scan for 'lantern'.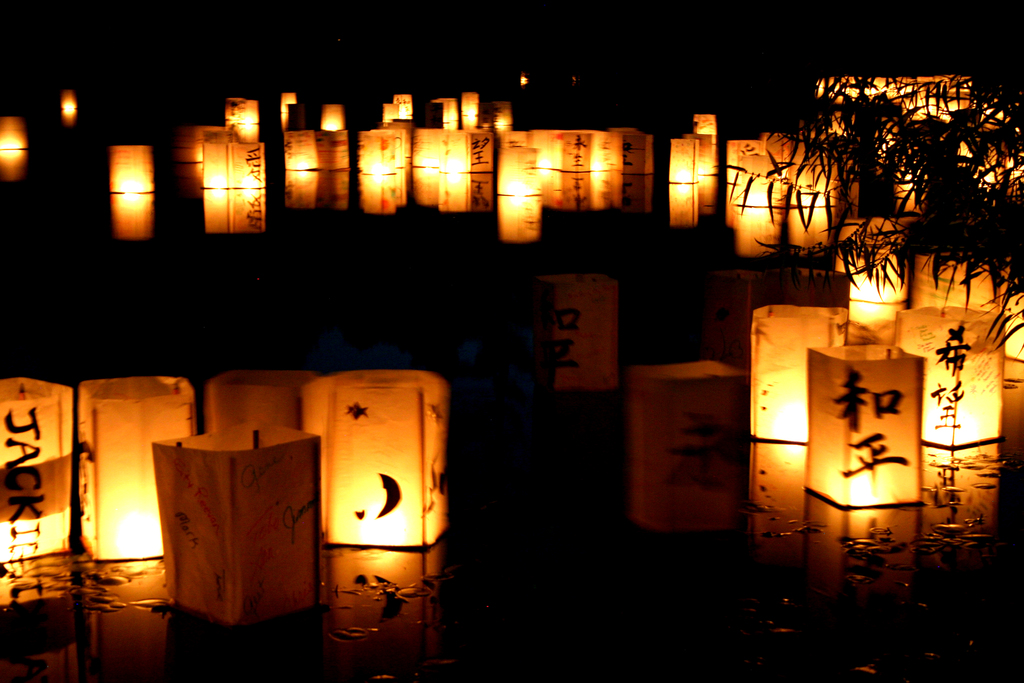
Scan result: detection(287, 131, 319, 208).
